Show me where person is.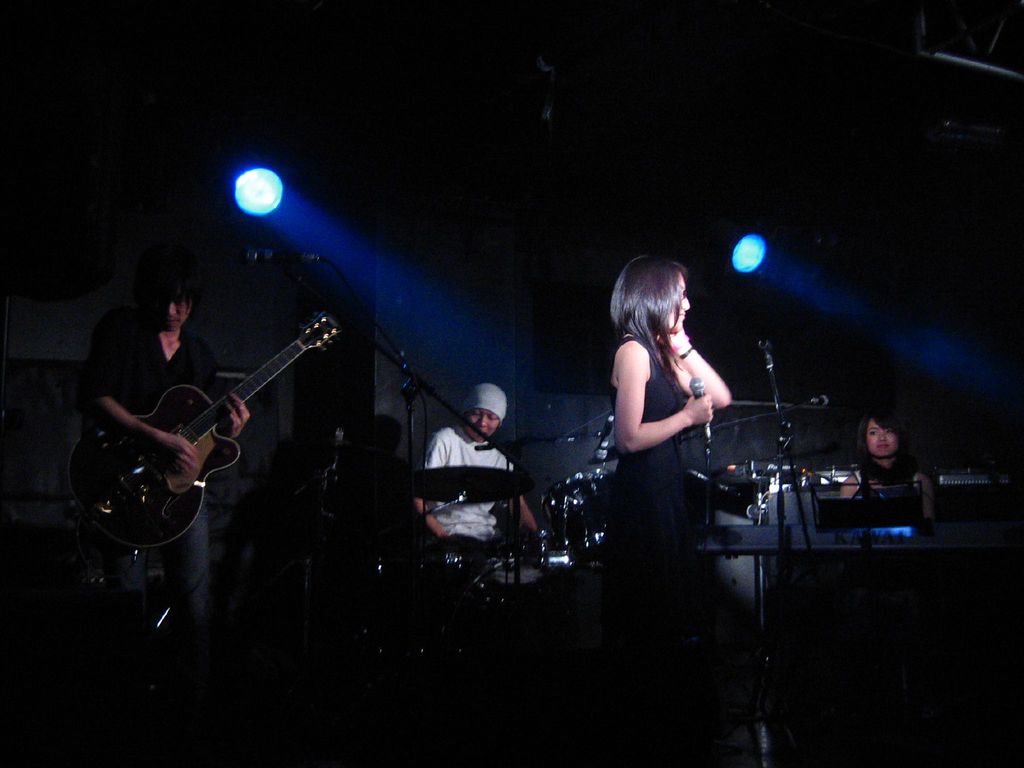
person is at <box>589,231,751,636</box>.
